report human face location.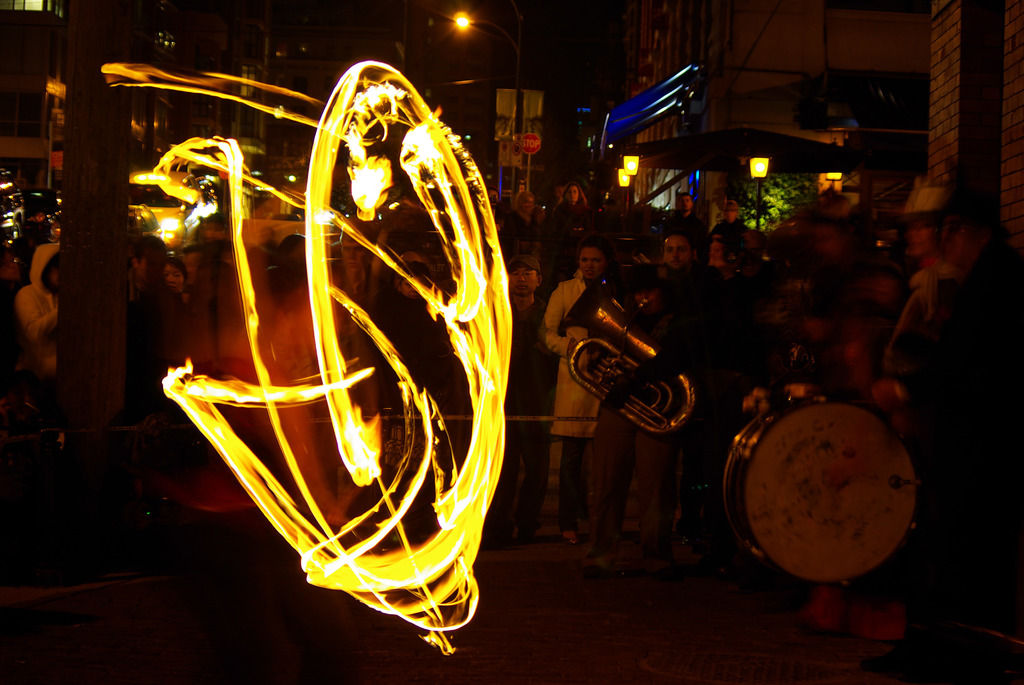
Report: (509, 266, 541, 299).
